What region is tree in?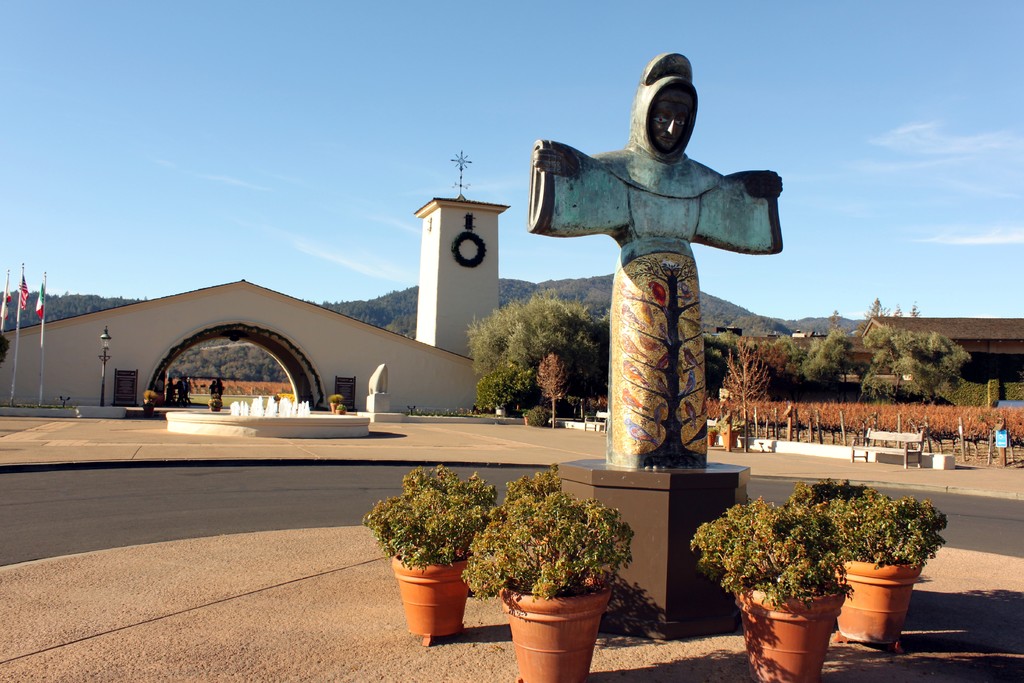
box=[454, 292, 618, 418].
